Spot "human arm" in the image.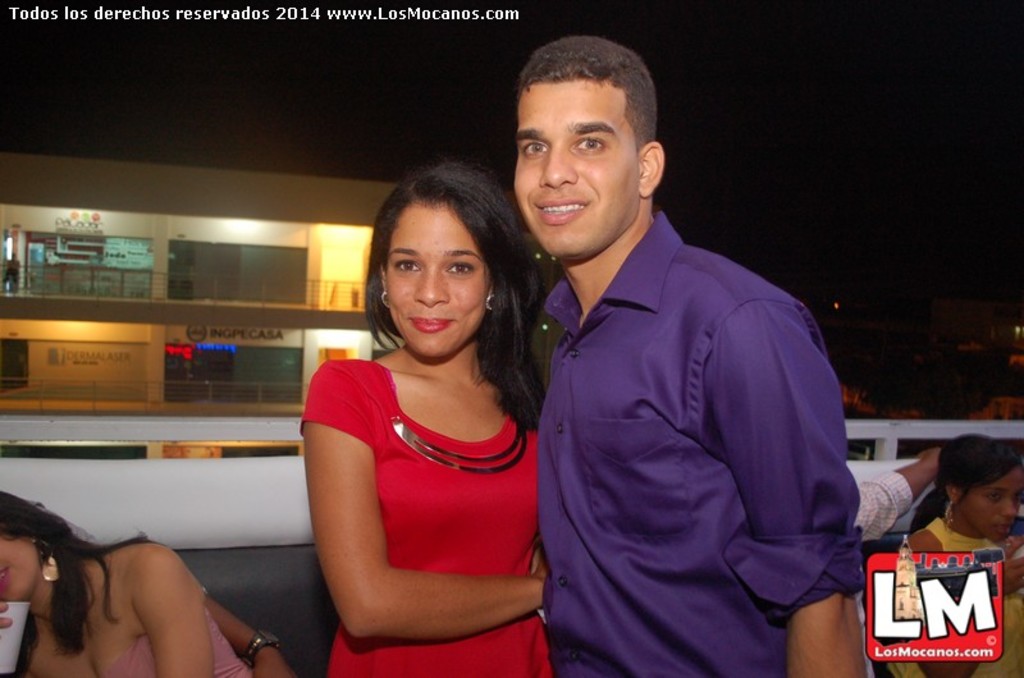
"human arm" found at <bbox>300, 358, 548, 642</bbox>.
